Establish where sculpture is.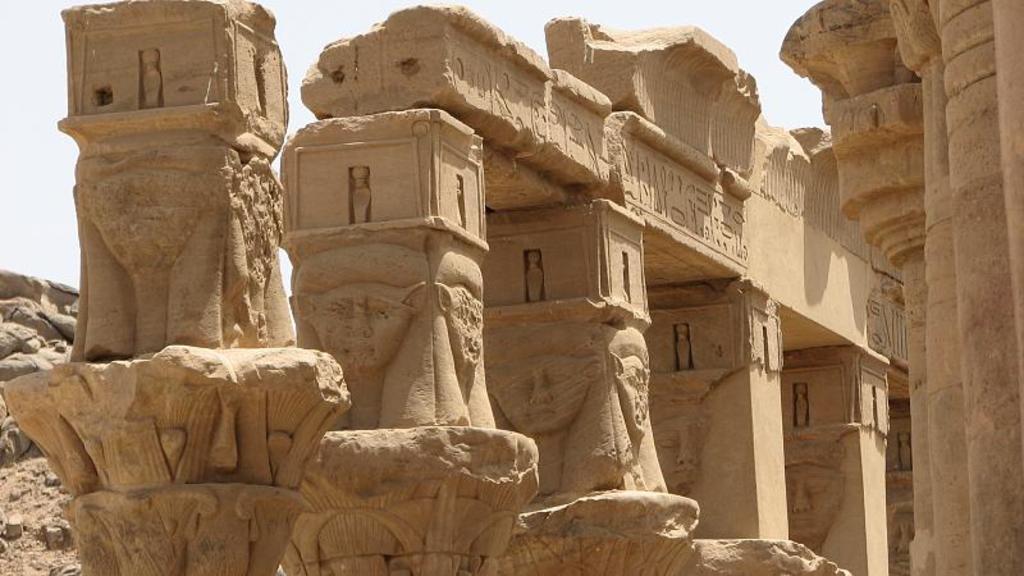
Established at [773, 435, 855, 559].
